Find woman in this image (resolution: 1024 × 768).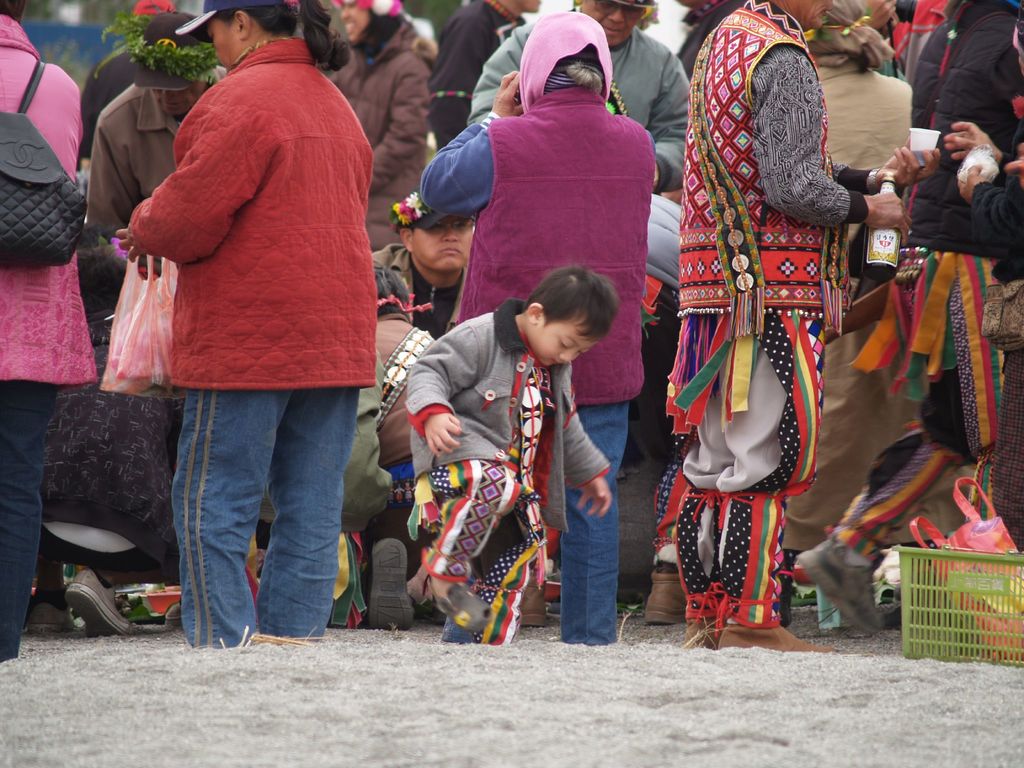
[left=89, top=0, right=392, bottom=624].
